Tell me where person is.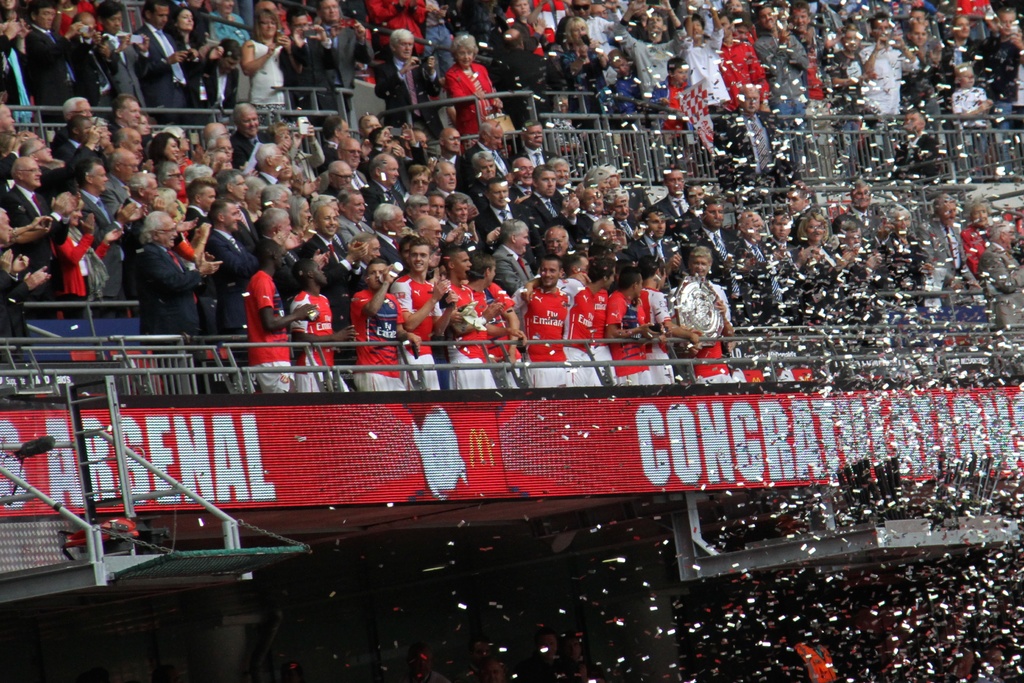
person is at box(119, 196, 198, 352).
